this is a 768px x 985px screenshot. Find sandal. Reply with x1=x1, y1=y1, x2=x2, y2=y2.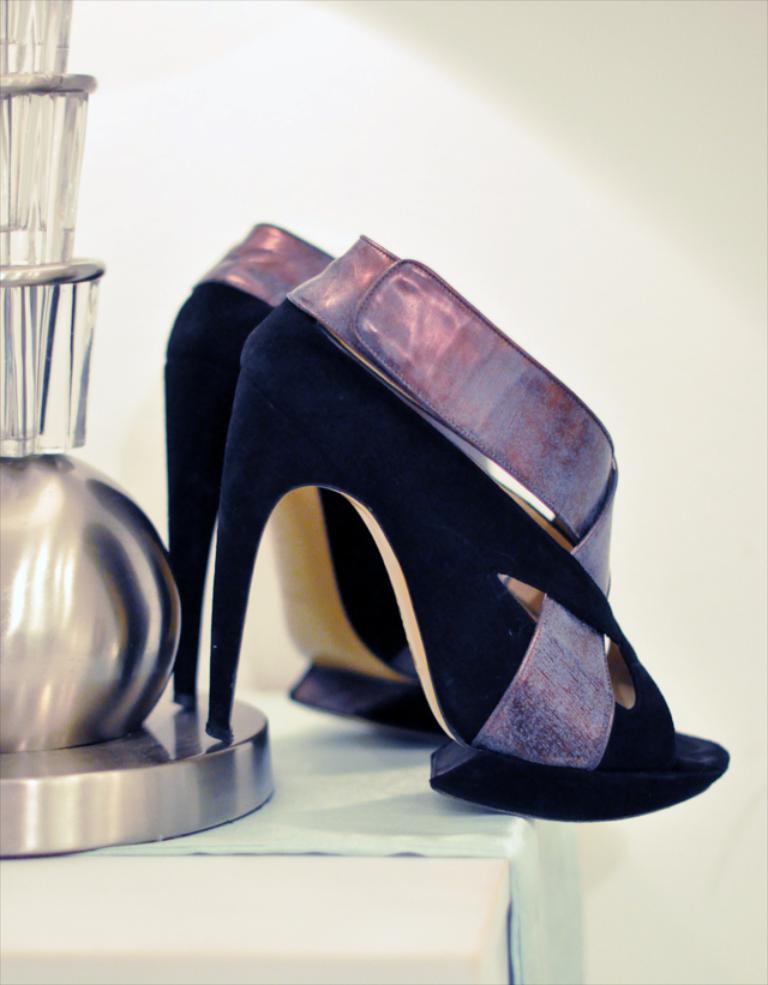
x1=205, y1=233, x2=730, y2=828.
